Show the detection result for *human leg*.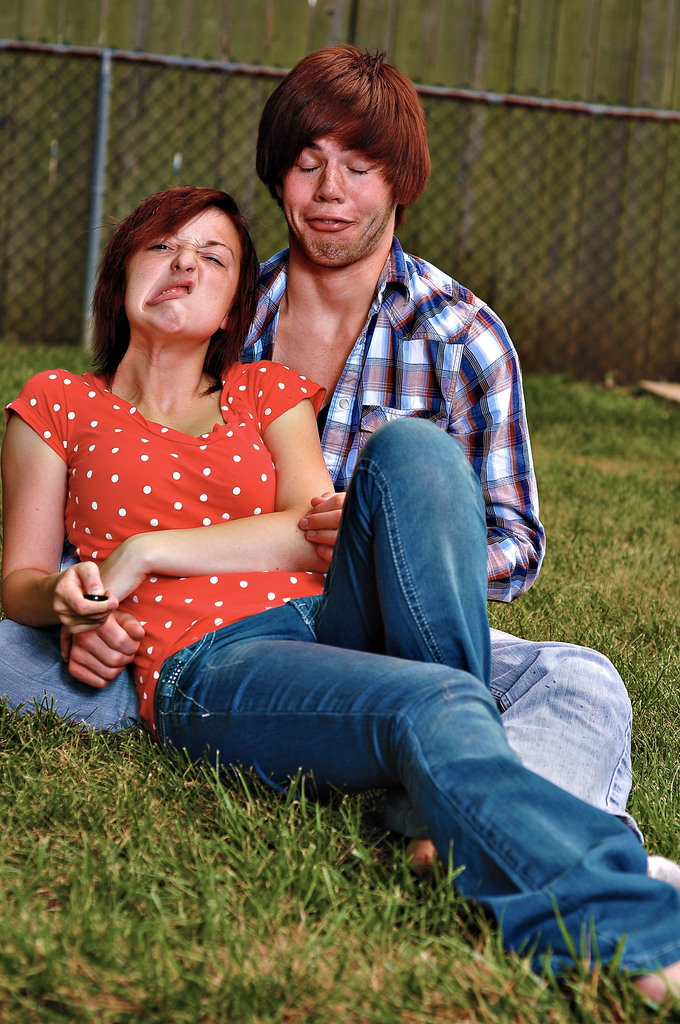
x1=308 y1=417 x2=511 y2=870.
